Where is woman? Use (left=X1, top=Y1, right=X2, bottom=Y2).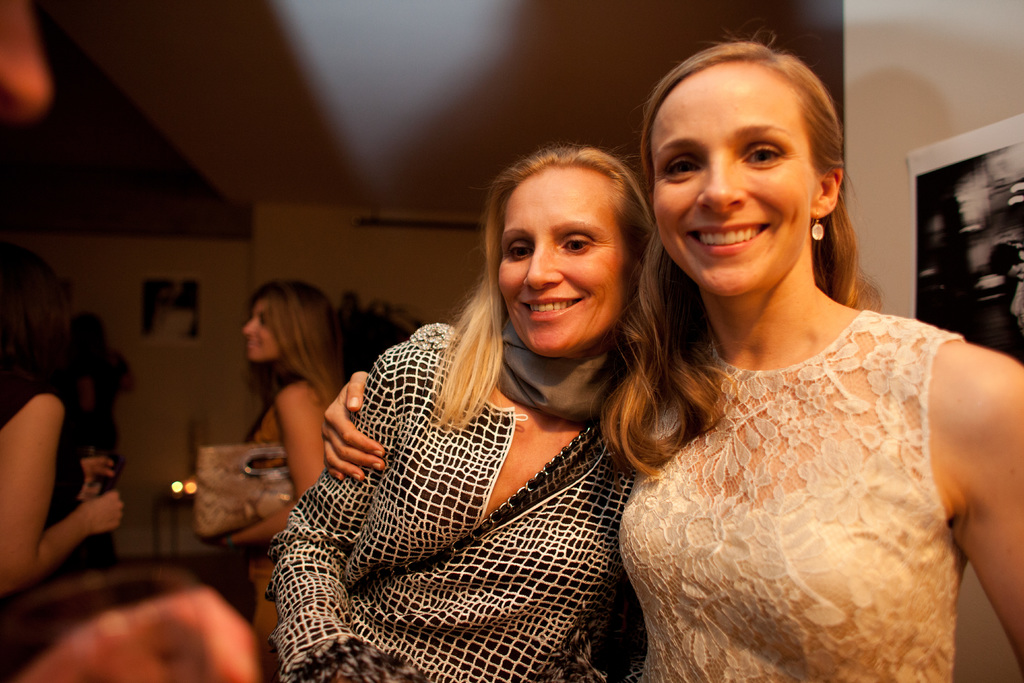
(left=0, top=247, right=121, bottom=591).
